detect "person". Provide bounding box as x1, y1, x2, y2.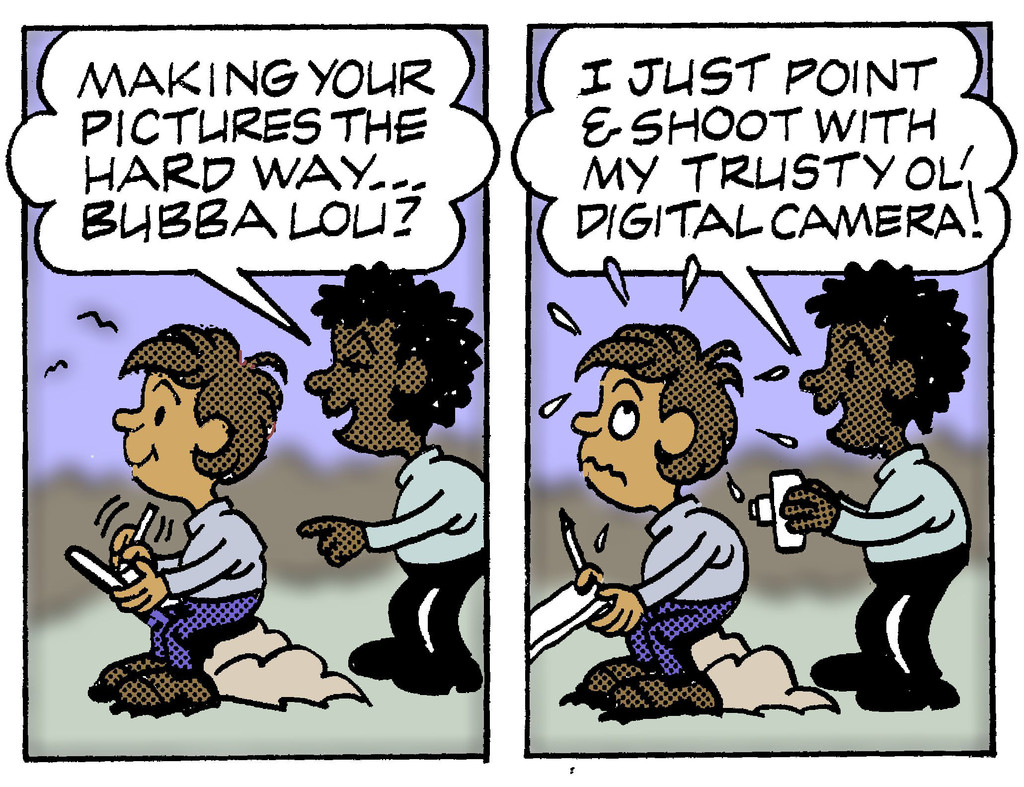
308, 263, 491, 702.
